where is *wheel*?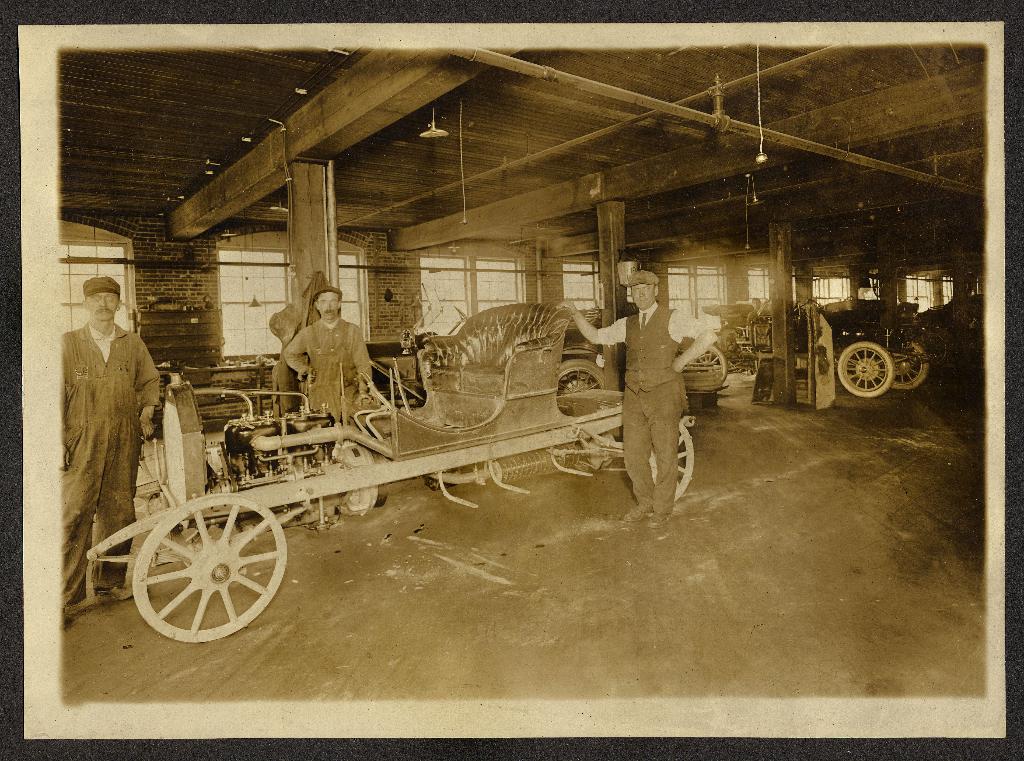
rect(649, 420, 694, 504).
